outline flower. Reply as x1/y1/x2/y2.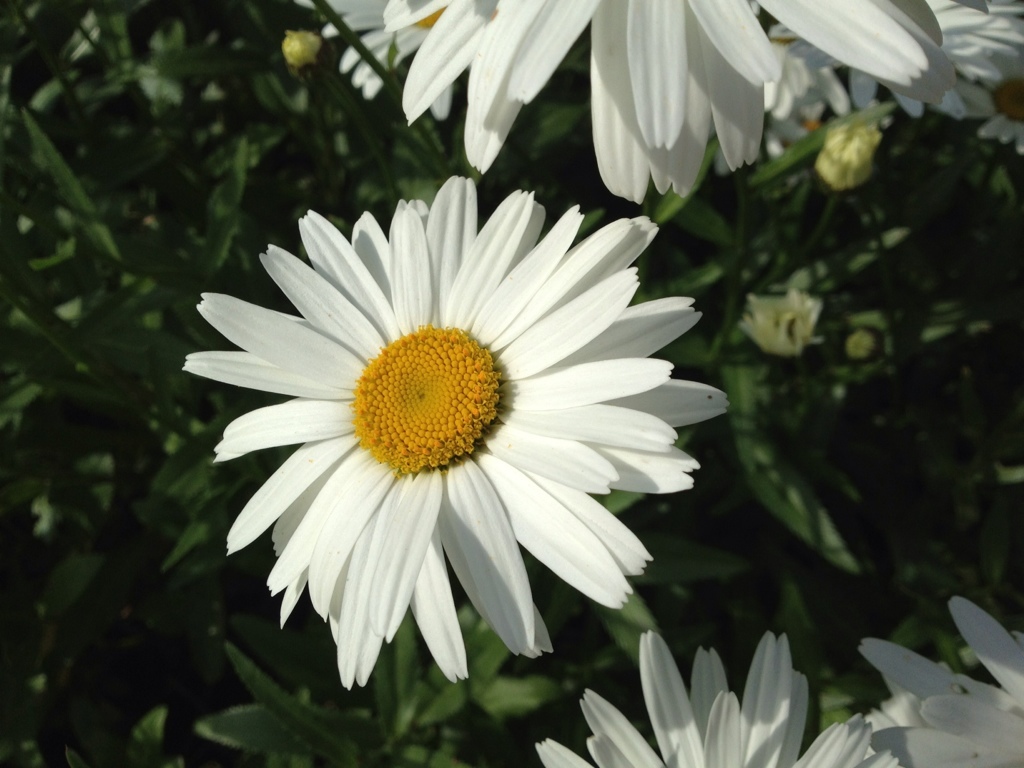
383/0/949/184.
